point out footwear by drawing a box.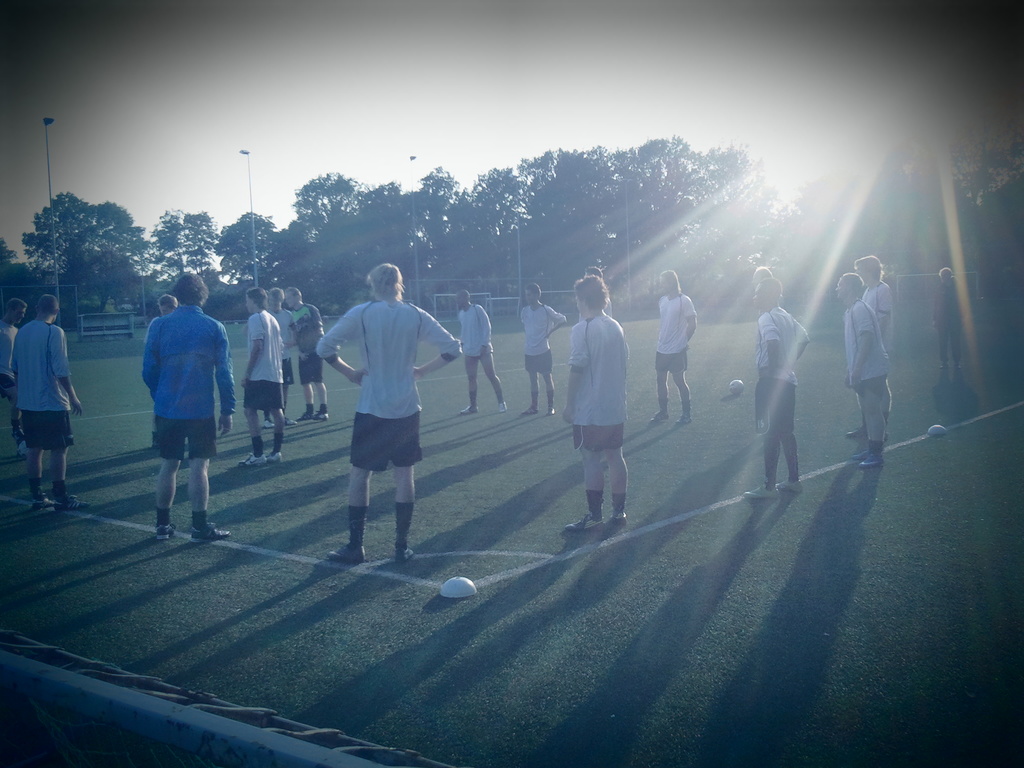
region(268, 446, 283, 463).
